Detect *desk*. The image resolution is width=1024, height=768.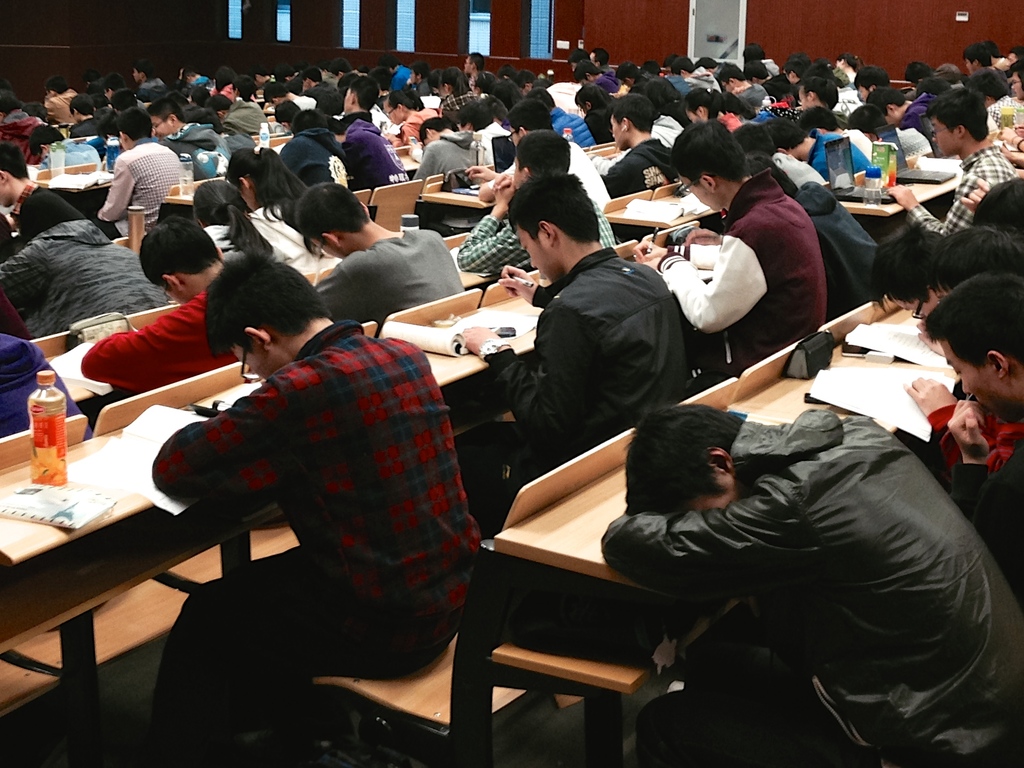
detection(449, 379, 826, 766).
